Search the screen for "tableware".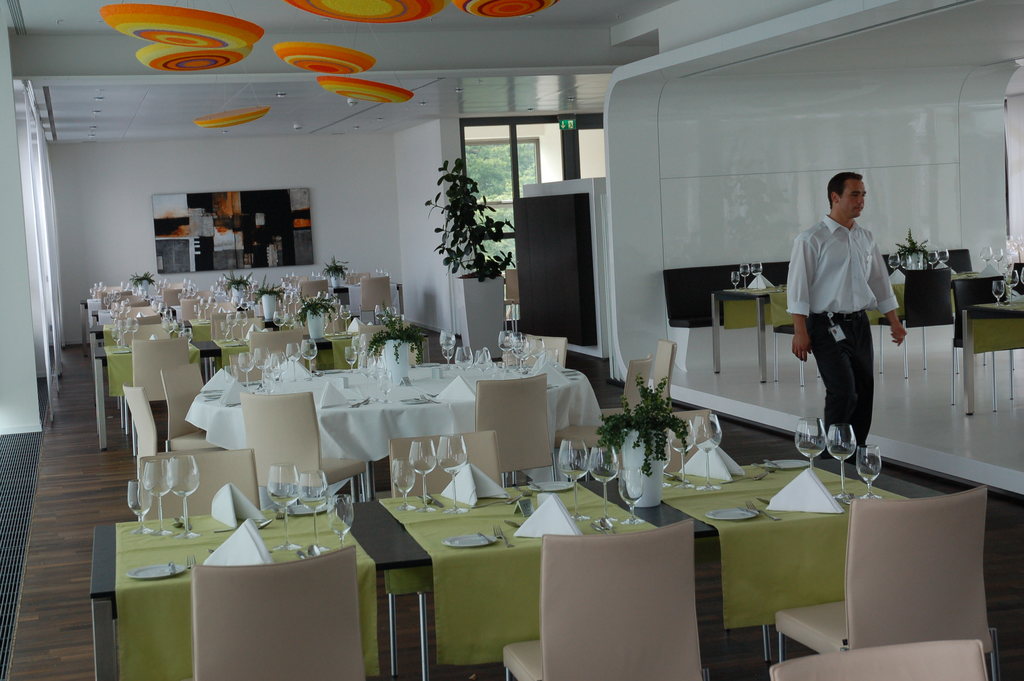
Found at BBox(410, 438, 437, 511).
